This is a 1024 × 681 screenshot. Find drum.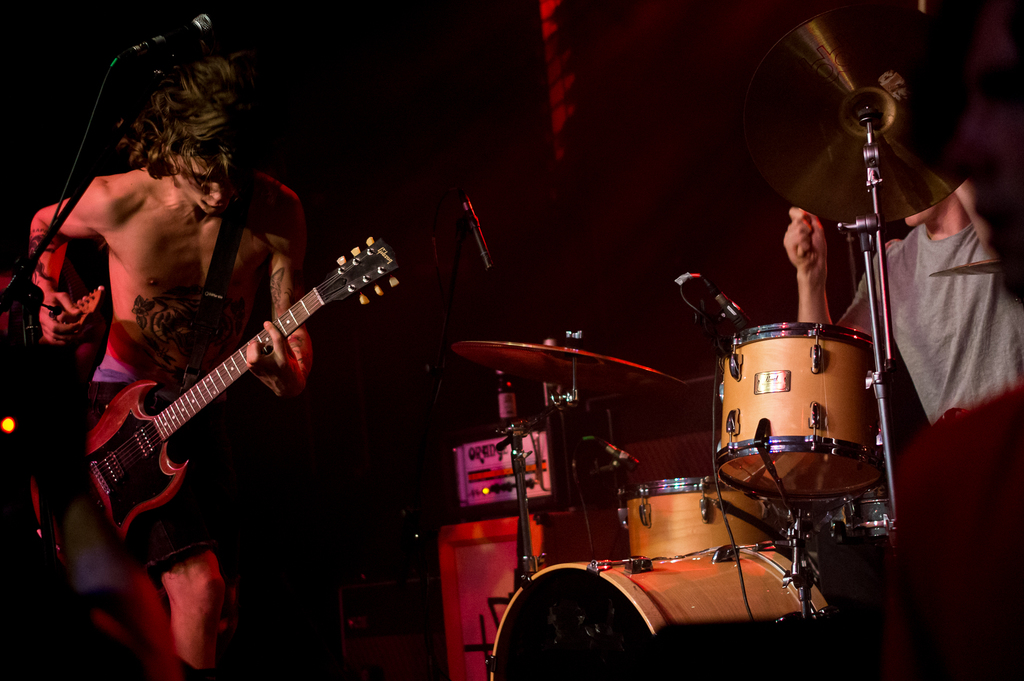
Bounding box: [left=616, top=479, right=788, bottom=553].
